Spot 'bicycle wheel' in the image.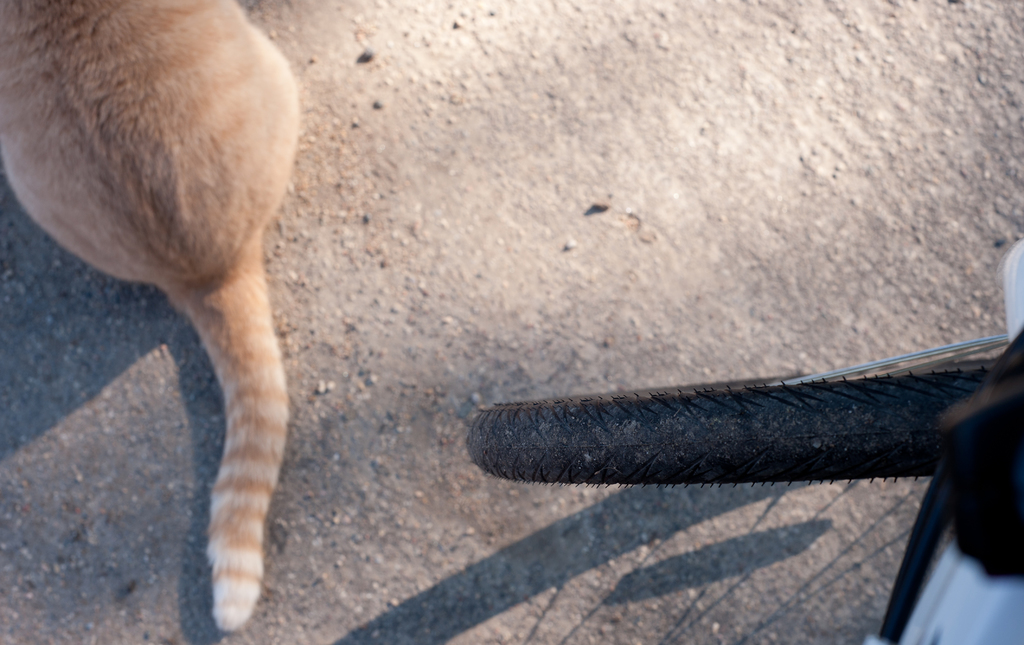
'bicycle wheel' found at locate(463, 365, 1023, 489).
